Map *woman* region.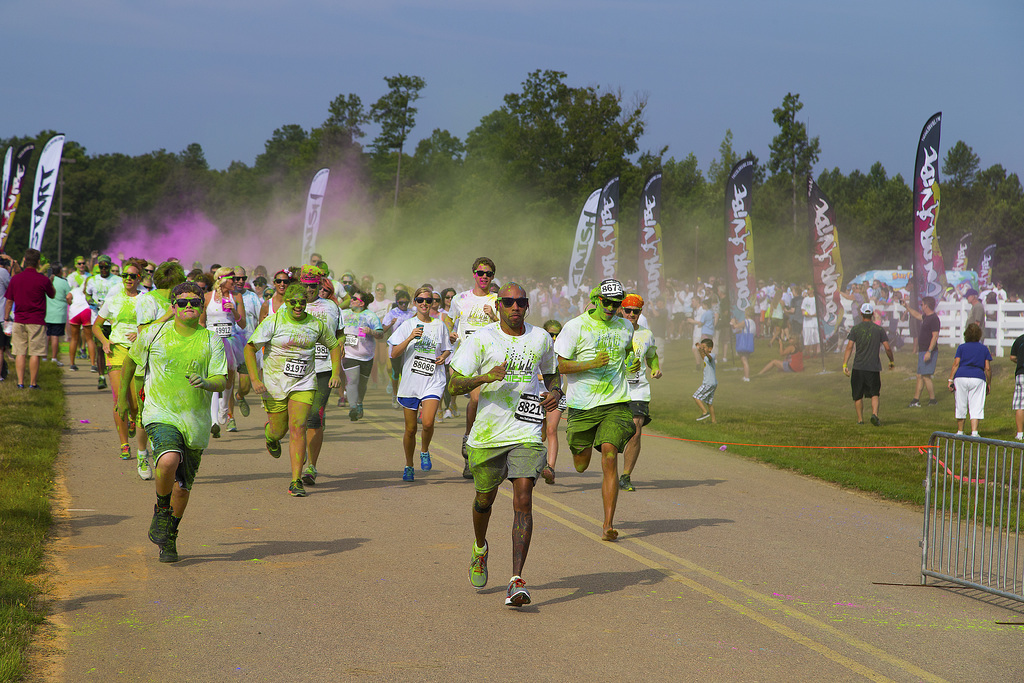
Mapped to bbox=[88, 263, 148, 457].
